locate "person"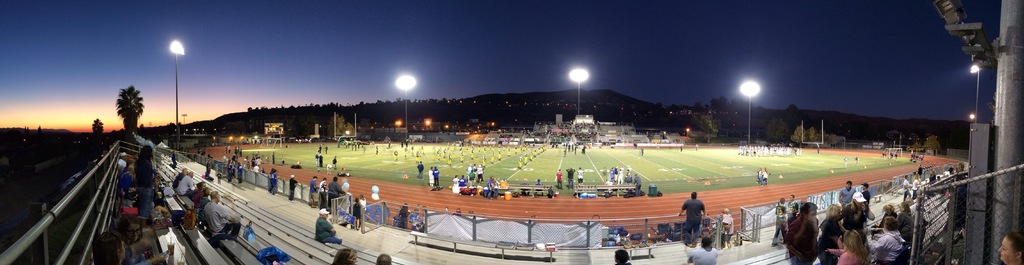
crop(785, 202, 818, 264)
